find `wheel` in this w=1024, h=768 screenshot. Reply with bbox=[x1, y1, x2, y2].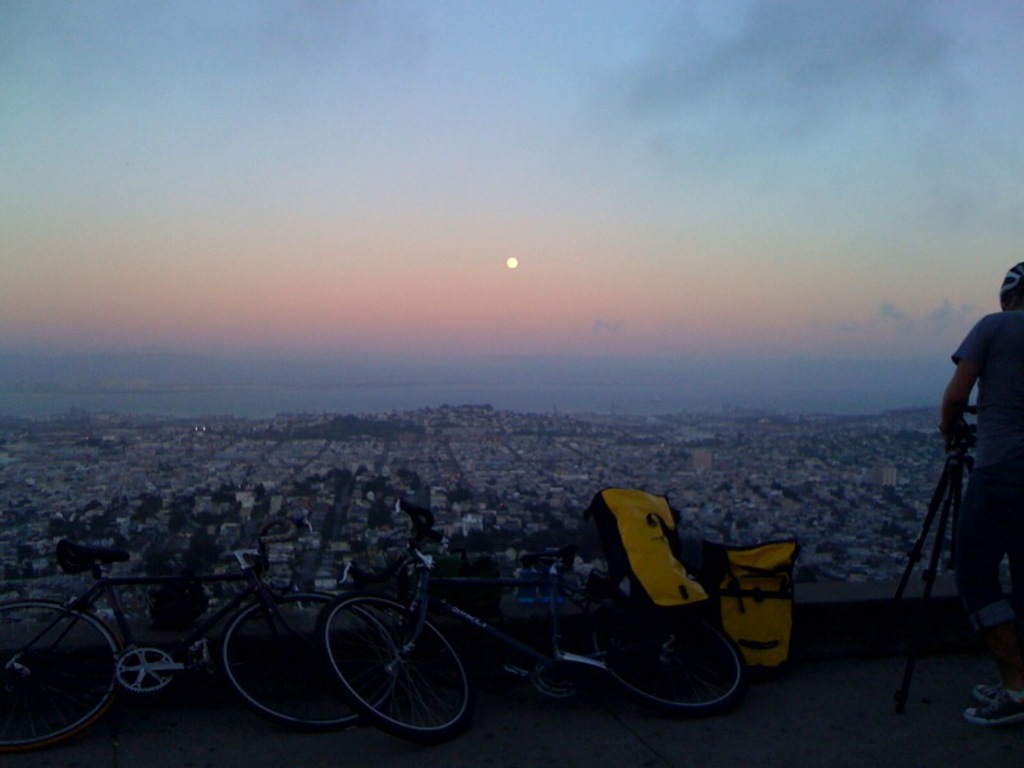
bbox=[0, 596, 127, 755].
